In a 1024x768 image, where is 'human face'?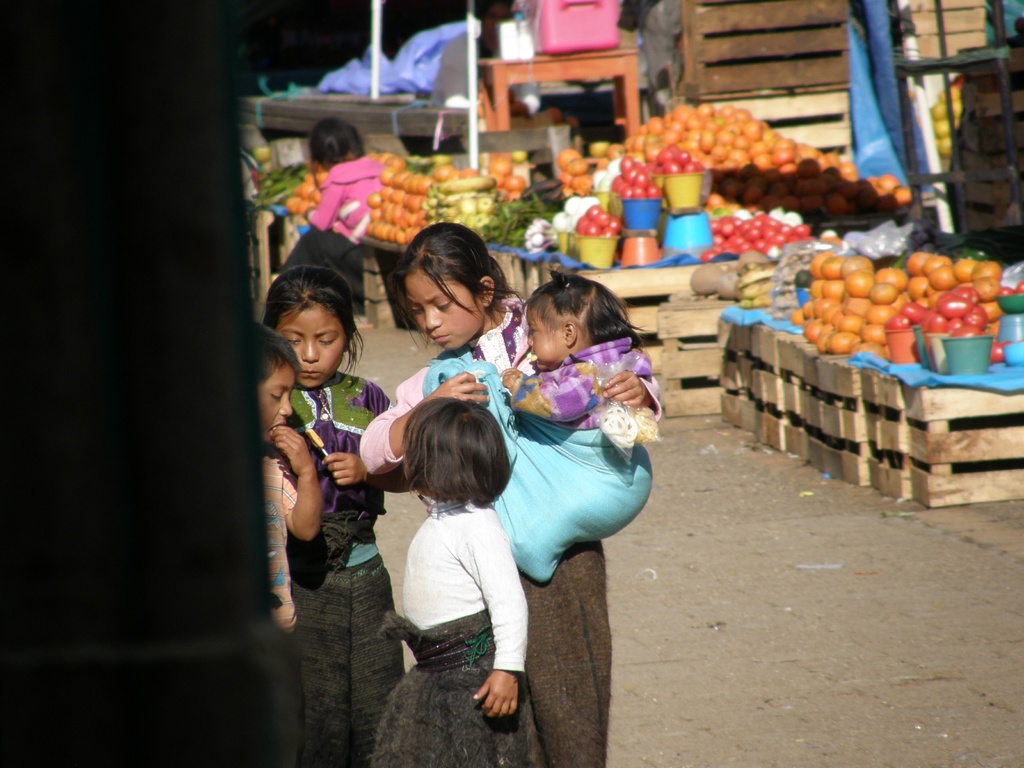
275:304:352:386.
